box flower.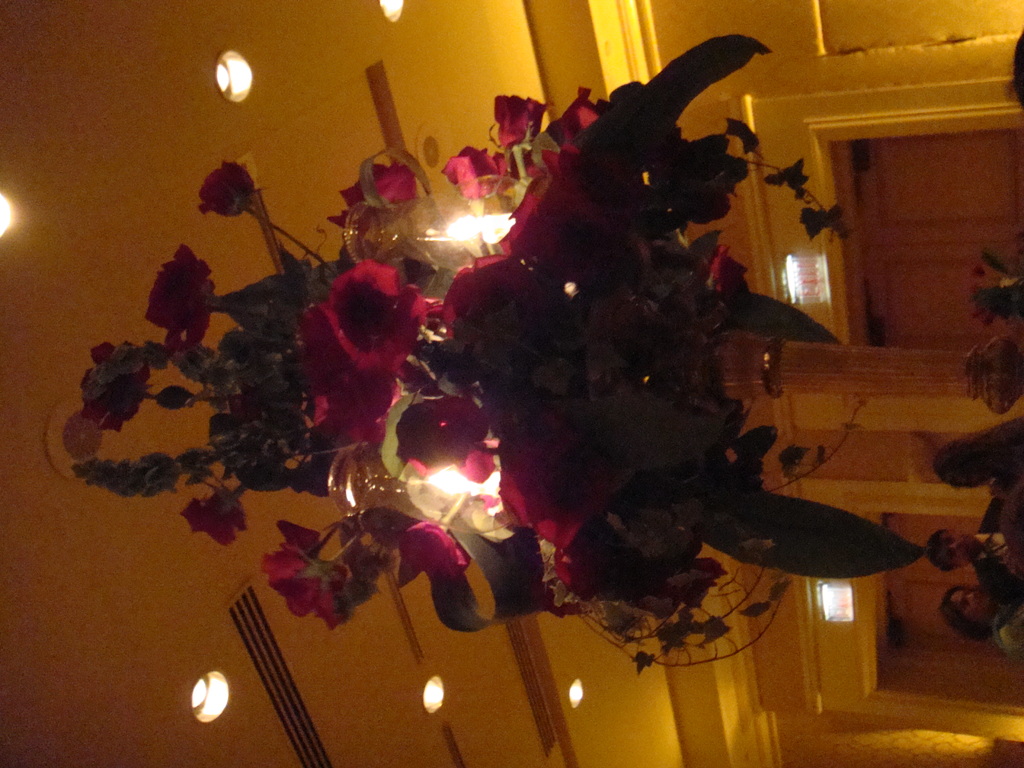
[402,520,470,580].
